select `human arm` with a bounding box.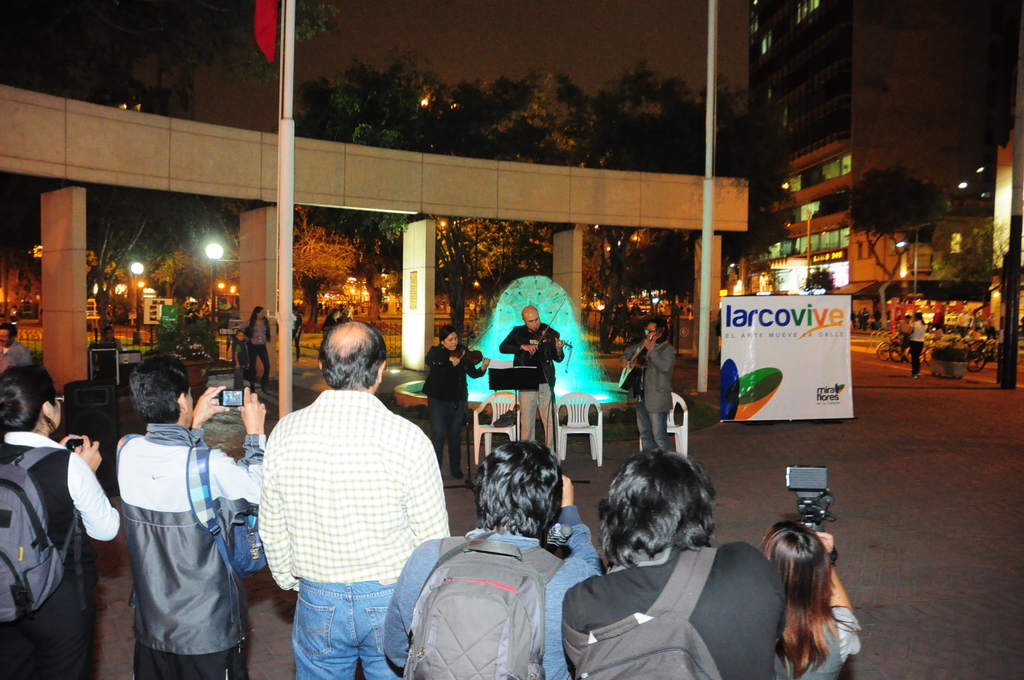
Rect(543, 341, 560, 366).
